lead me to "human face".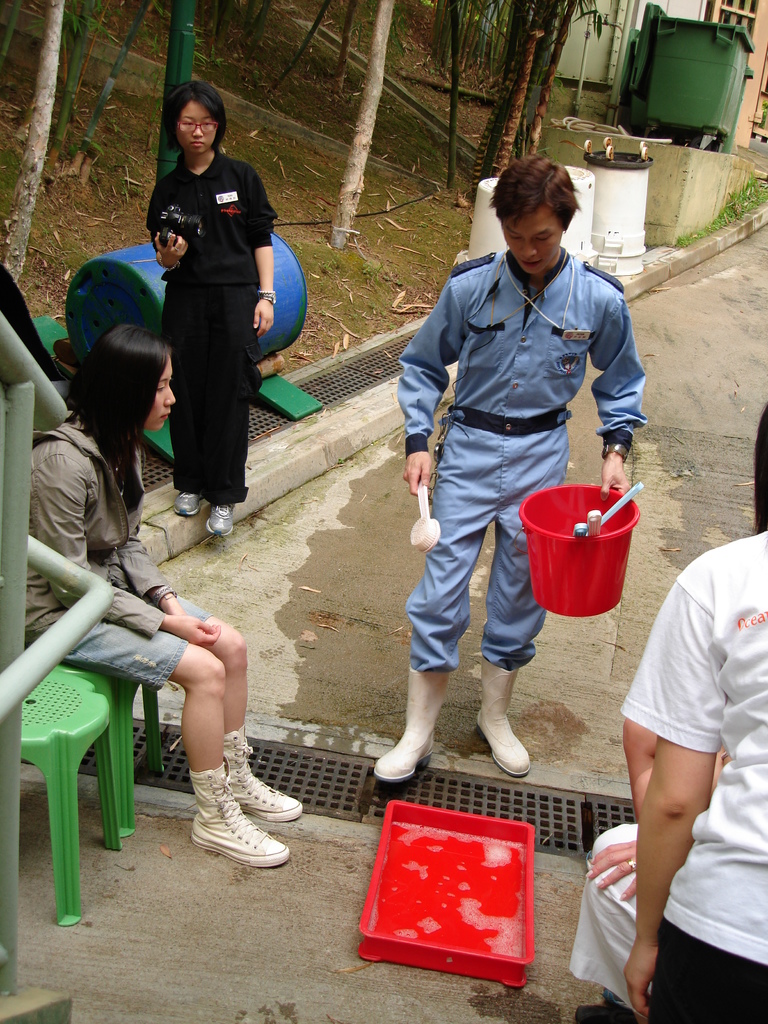
Lead to (x1=502, y1=207, x2=561, y2=276).
